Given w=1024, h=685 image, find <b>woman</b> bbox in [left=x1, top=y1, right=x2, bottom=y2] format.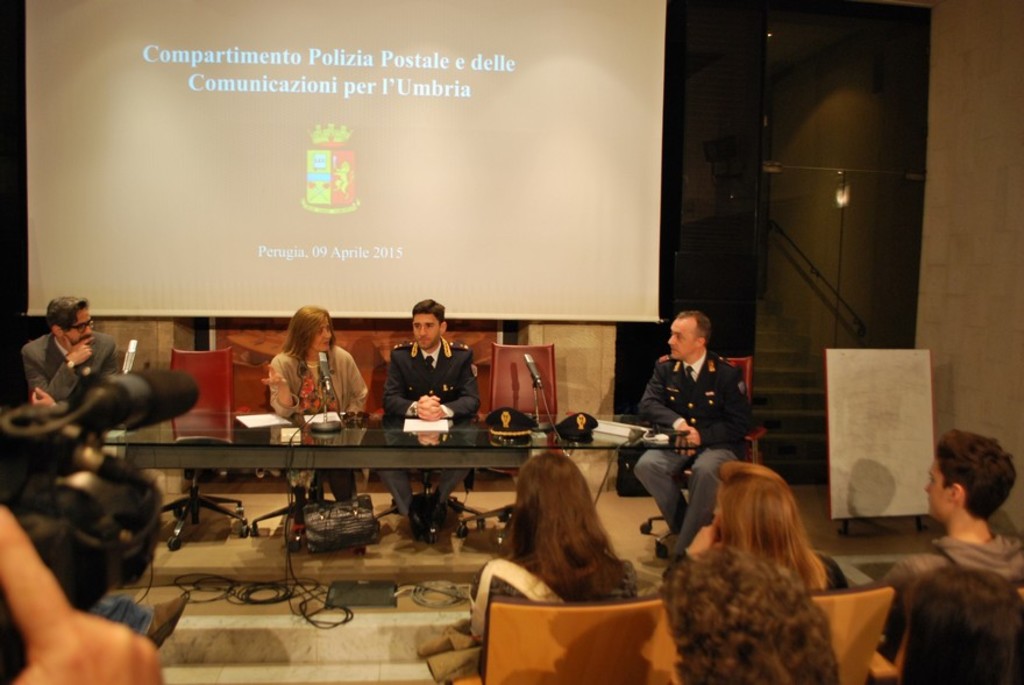
[left=266, top=304, right=365, bottom=500].
